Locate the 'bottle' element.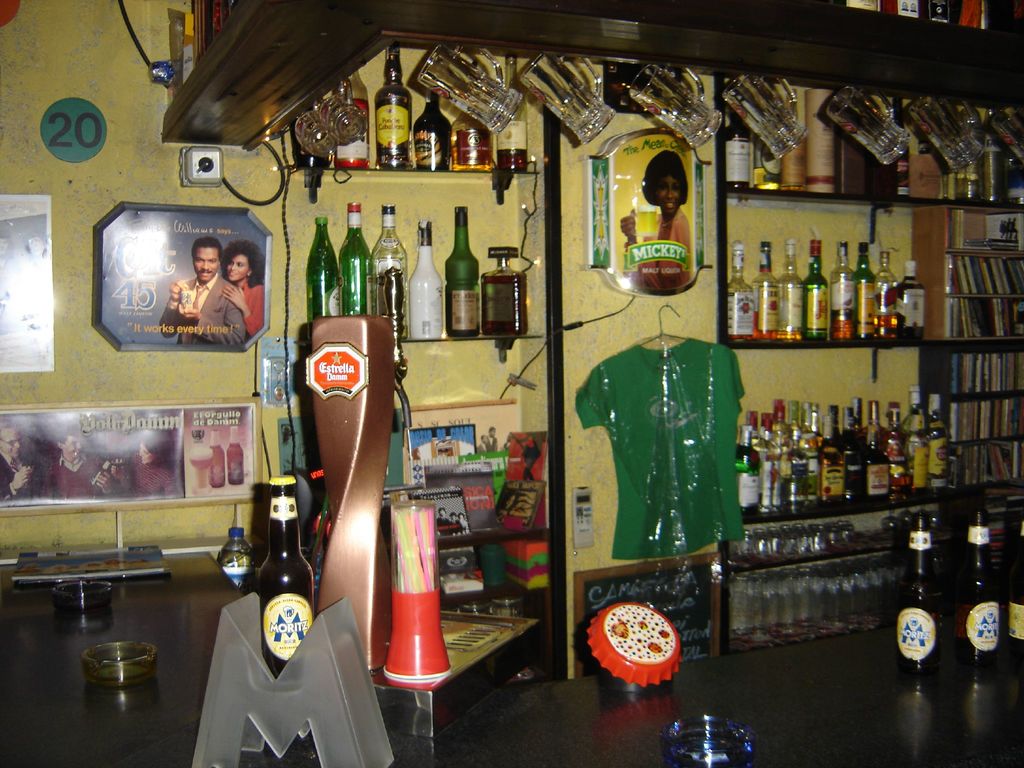
Element bbox: 1009 547 1023 655.
